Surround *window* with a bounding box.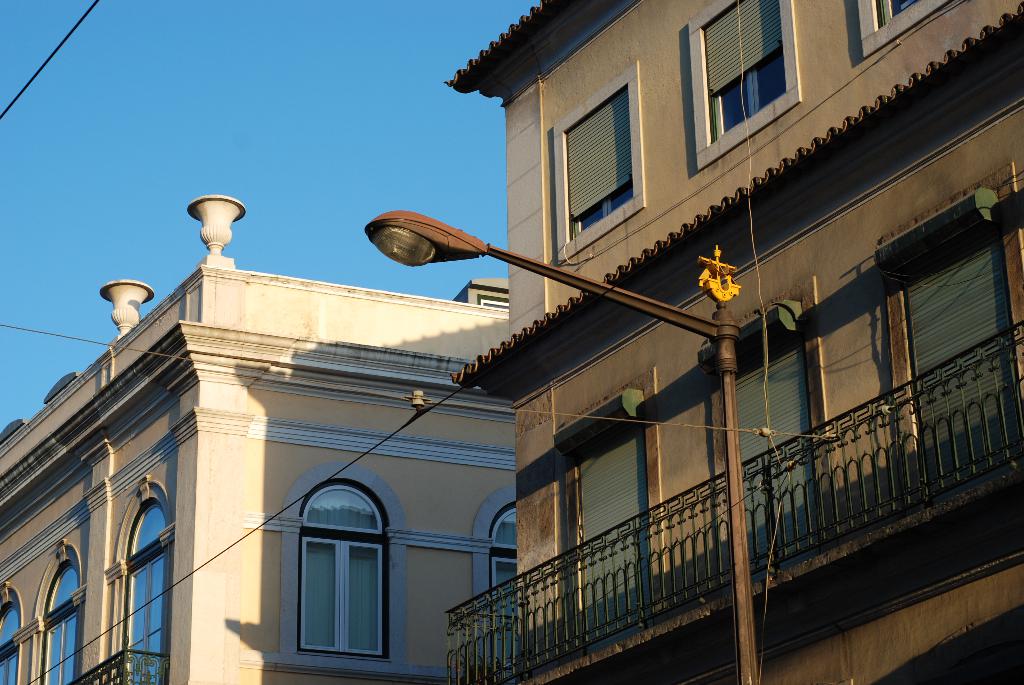
l=289, t=479, r=395, b=649.
